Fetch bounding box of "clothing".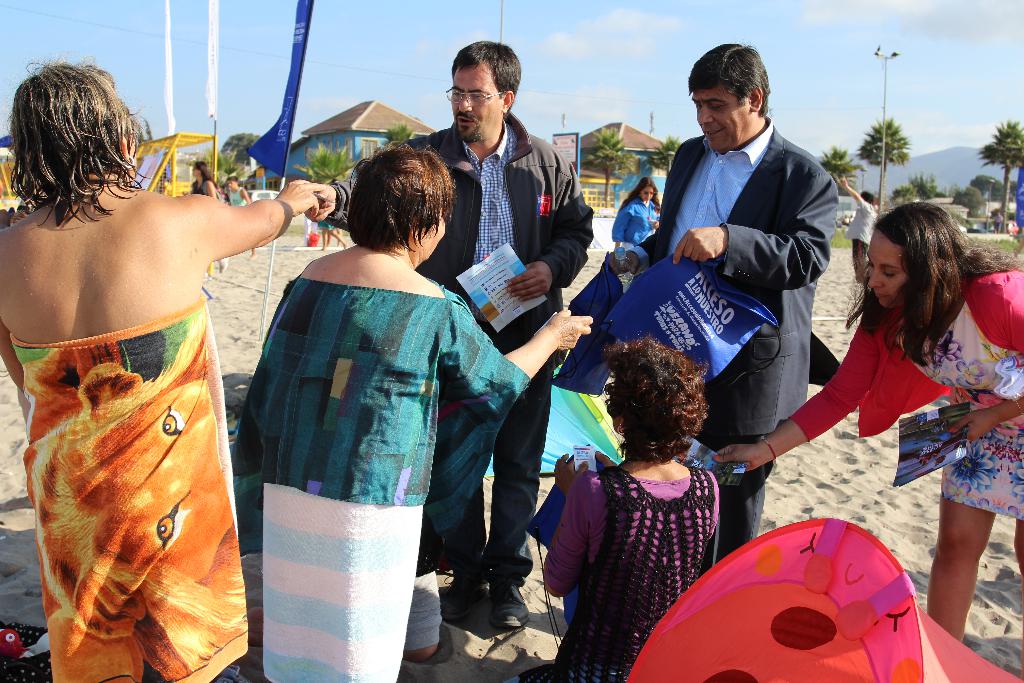
Bbox: crop(637, 119, 841, 572).
